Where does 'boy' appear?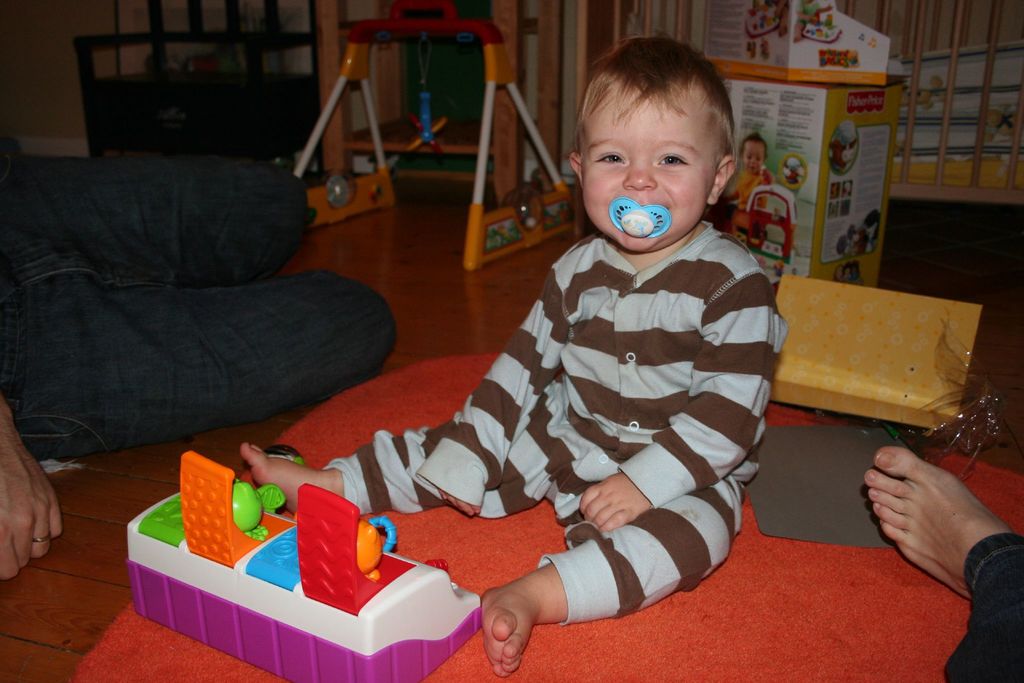
Appears at bbox=[725, 131, 776, 212].
